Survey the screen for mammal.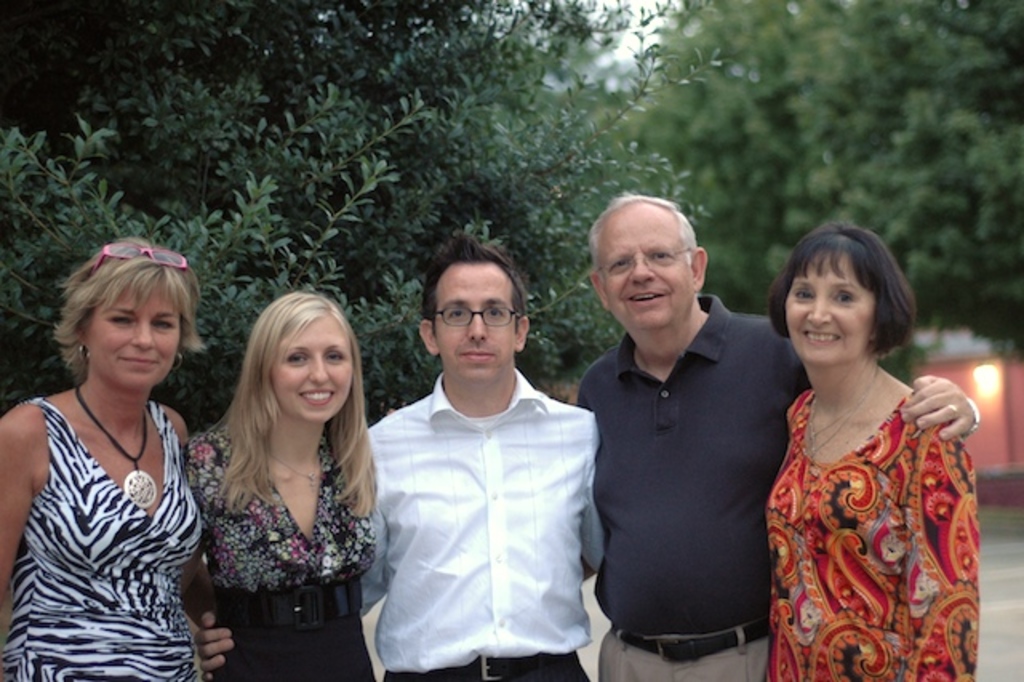
Survey found: box=[194, 234, 605, 680].
